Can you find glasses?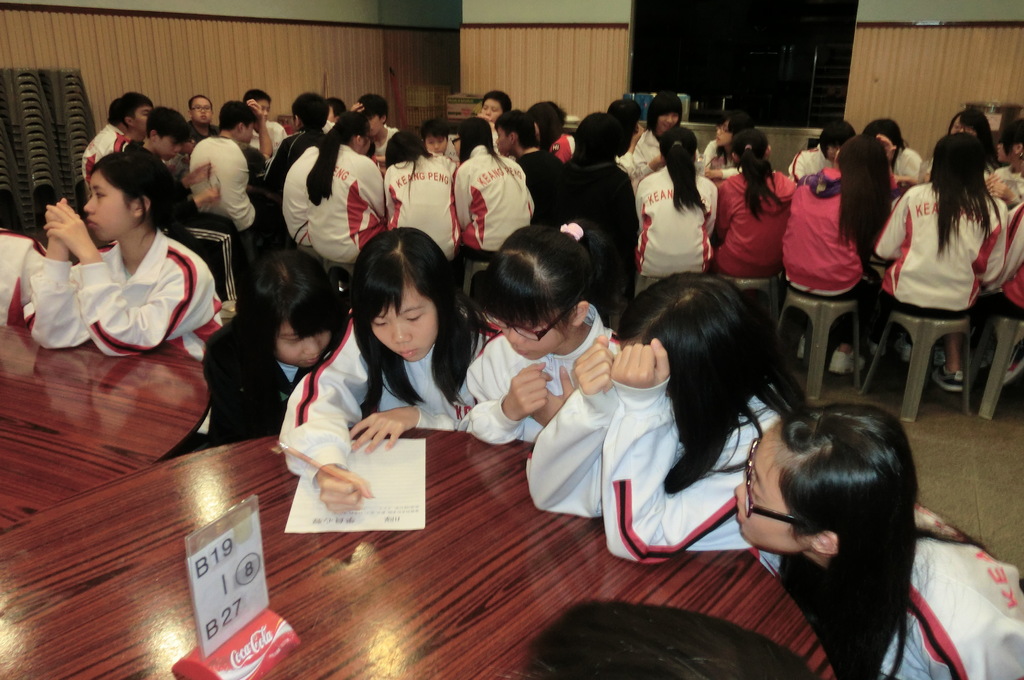
Yes, bounding box: {"left": 737, "top": 433, "right": 799, "bottom": 531}.
